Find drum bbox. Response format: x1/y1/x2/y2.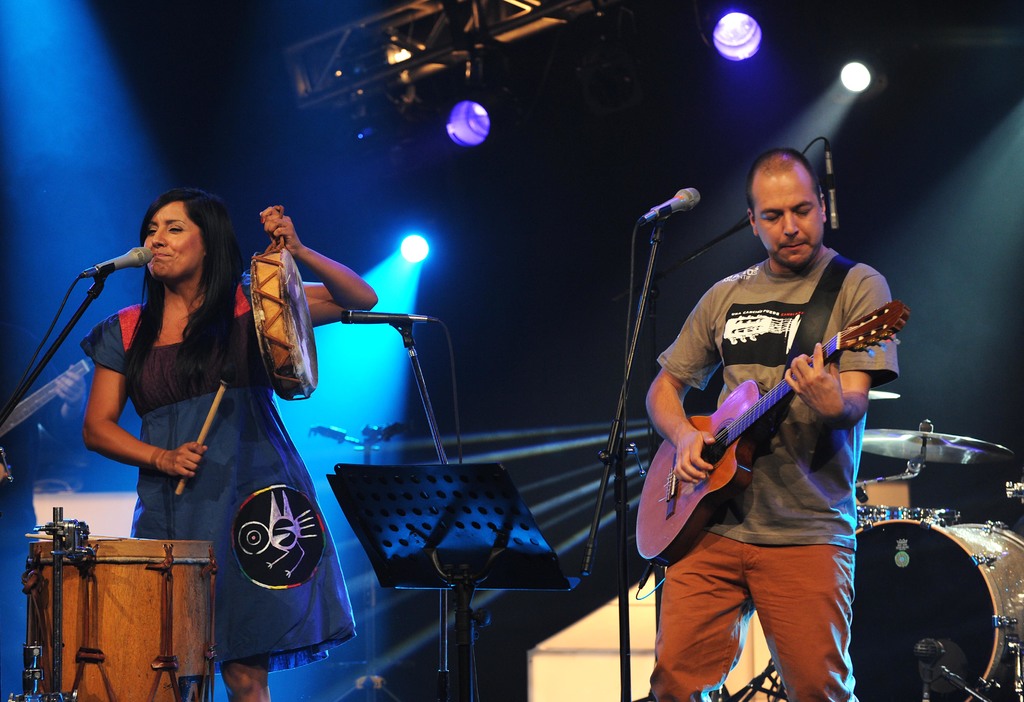
251/207/317/402.
